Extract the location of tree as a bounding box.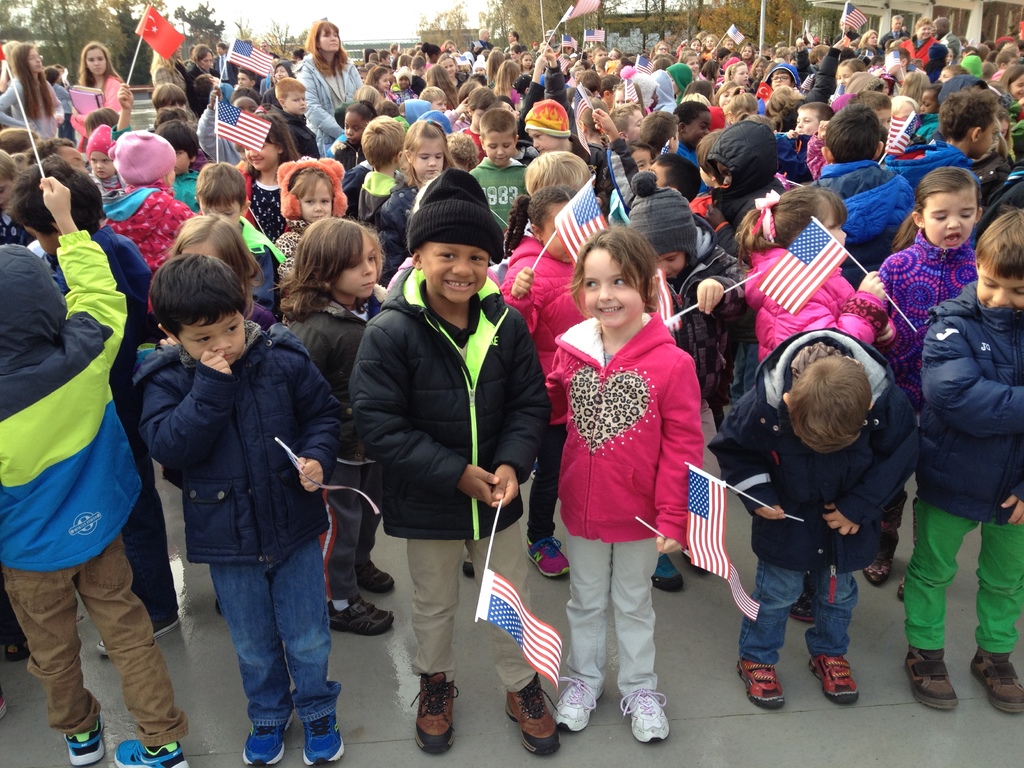
<bbox>287, 33, 298, 49</bbox>.
